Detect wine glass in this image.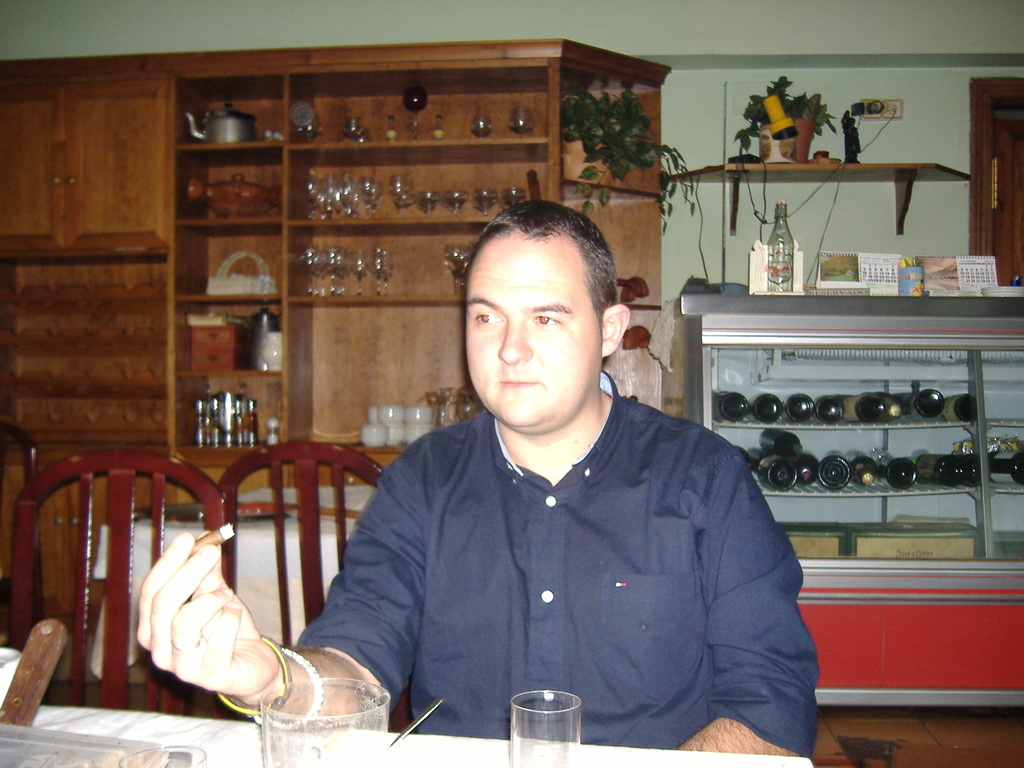
Detection: 303:175:320:214.
